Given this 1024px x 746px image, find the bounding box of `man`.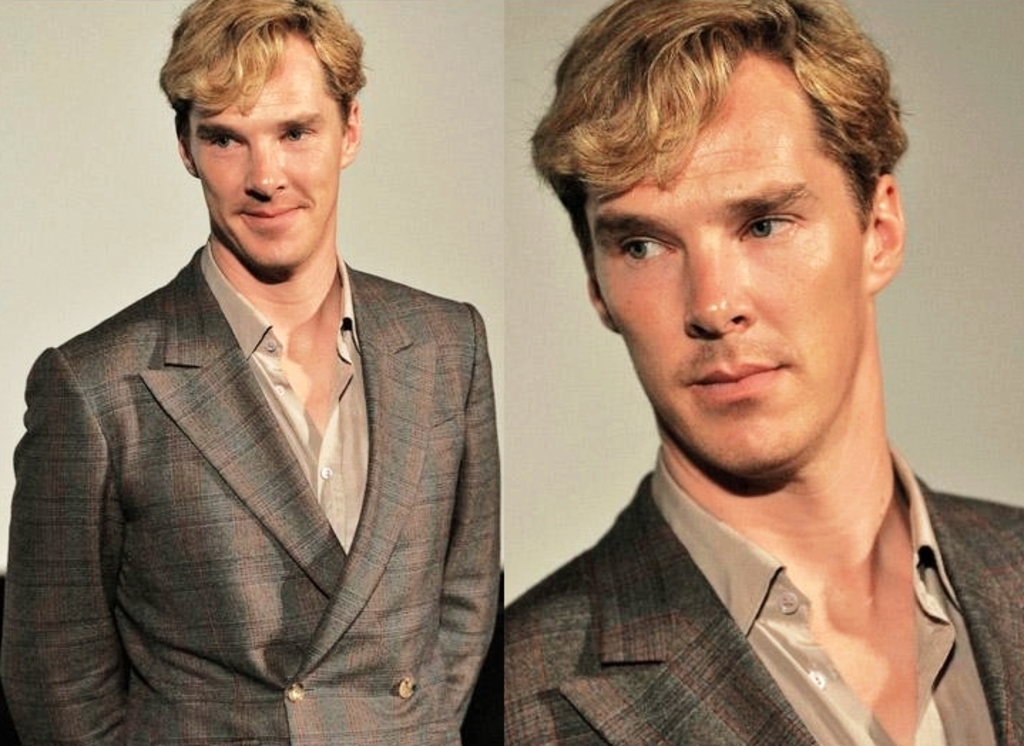
x1=0 y1=0 x2=498 y2=745.
